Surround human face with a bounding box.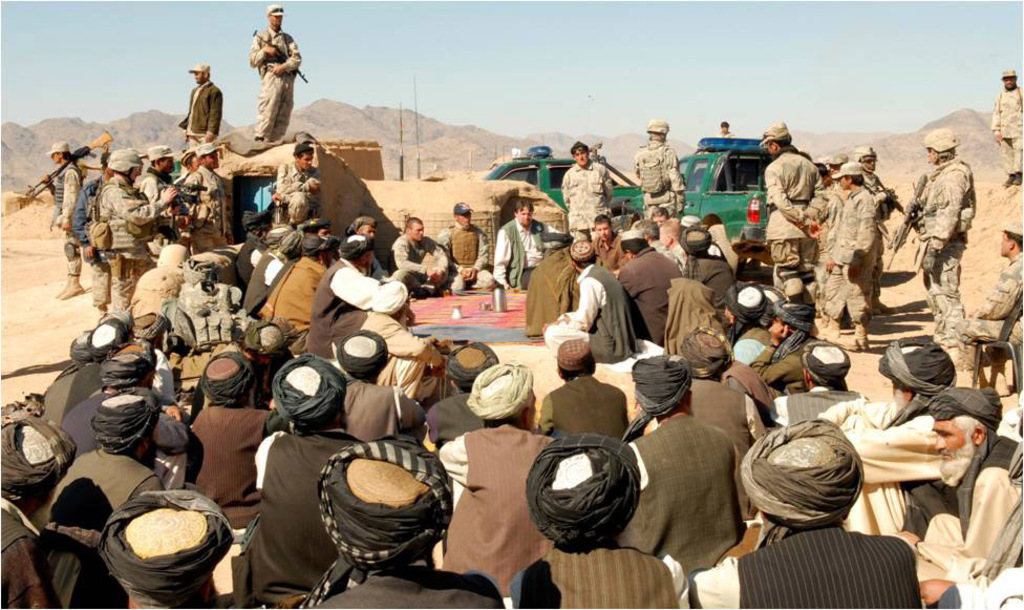
49/148/62/163.
